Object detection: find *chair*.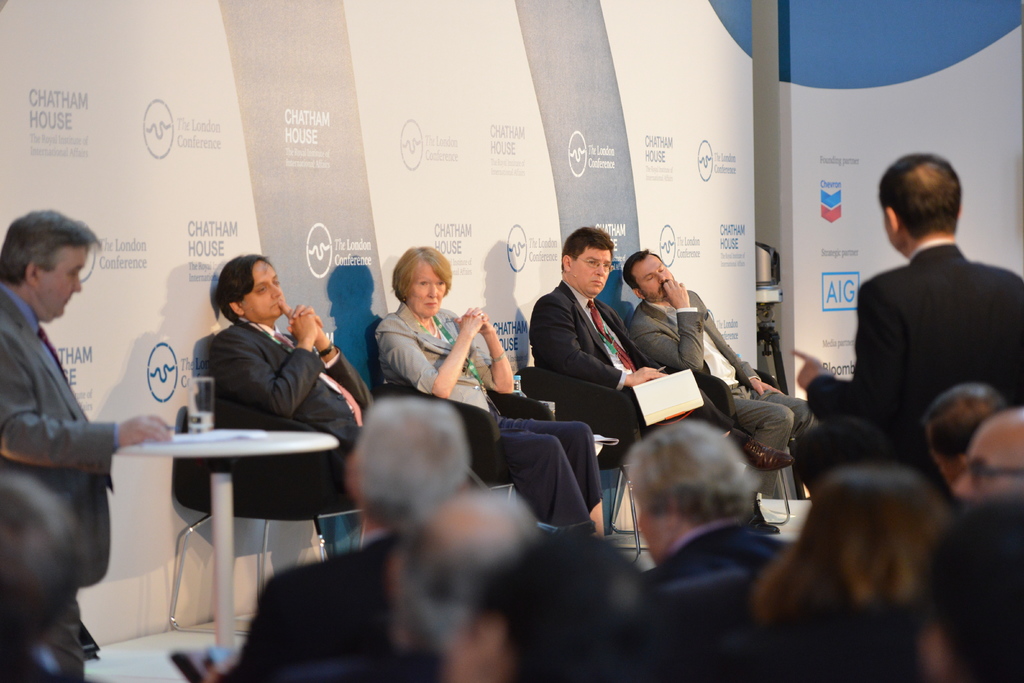
(643,352,788,527).
